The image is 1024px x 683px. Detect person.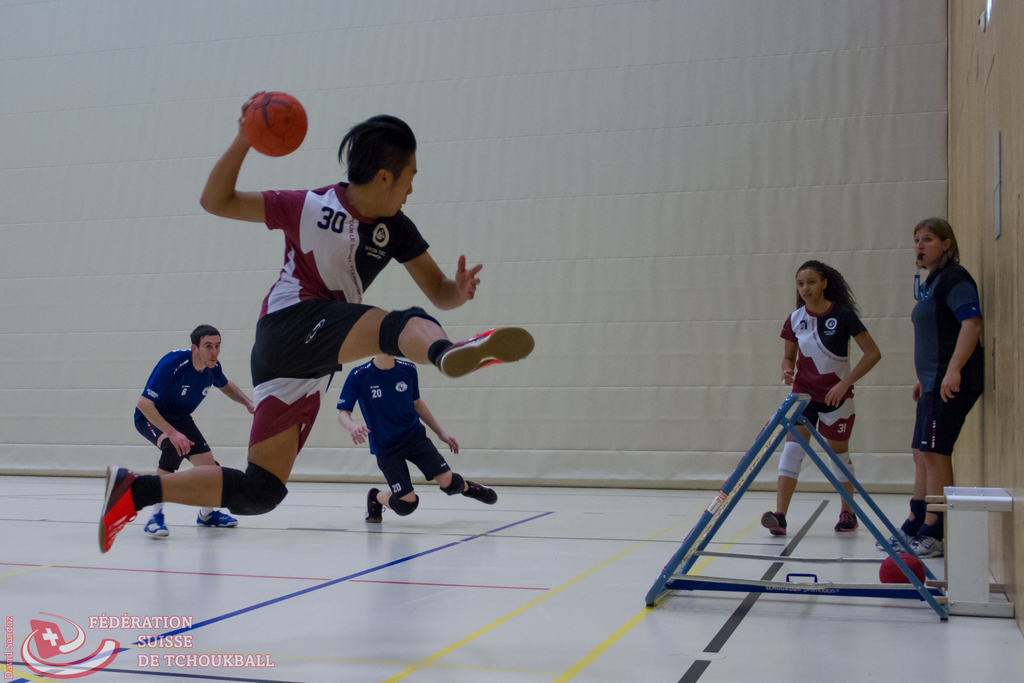
Detection: <bbox>332, 354, 499, 523</bbox>.
